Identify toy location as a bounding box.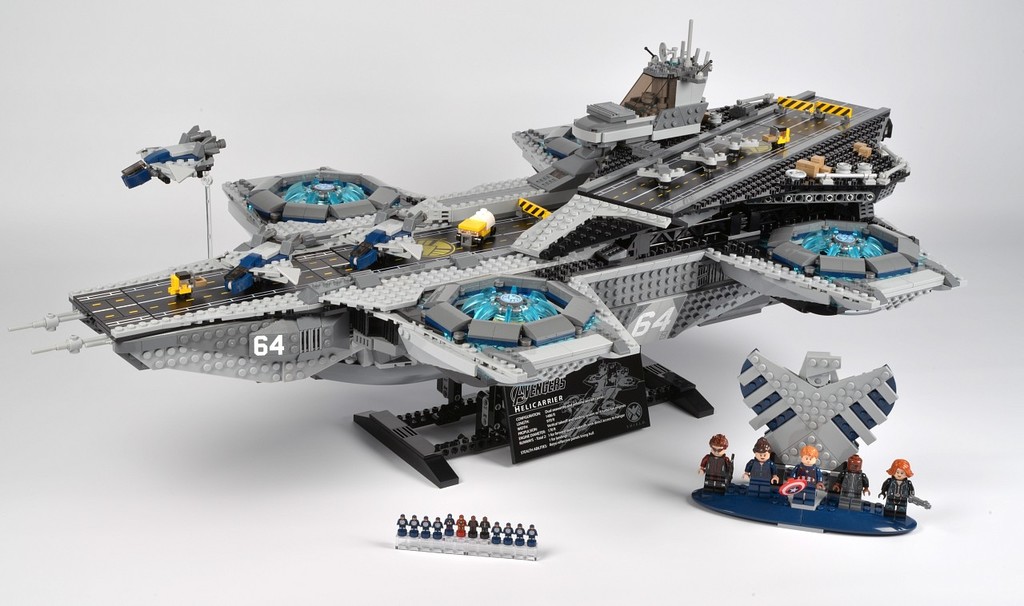
select_region(10, 10, 965, 490).
